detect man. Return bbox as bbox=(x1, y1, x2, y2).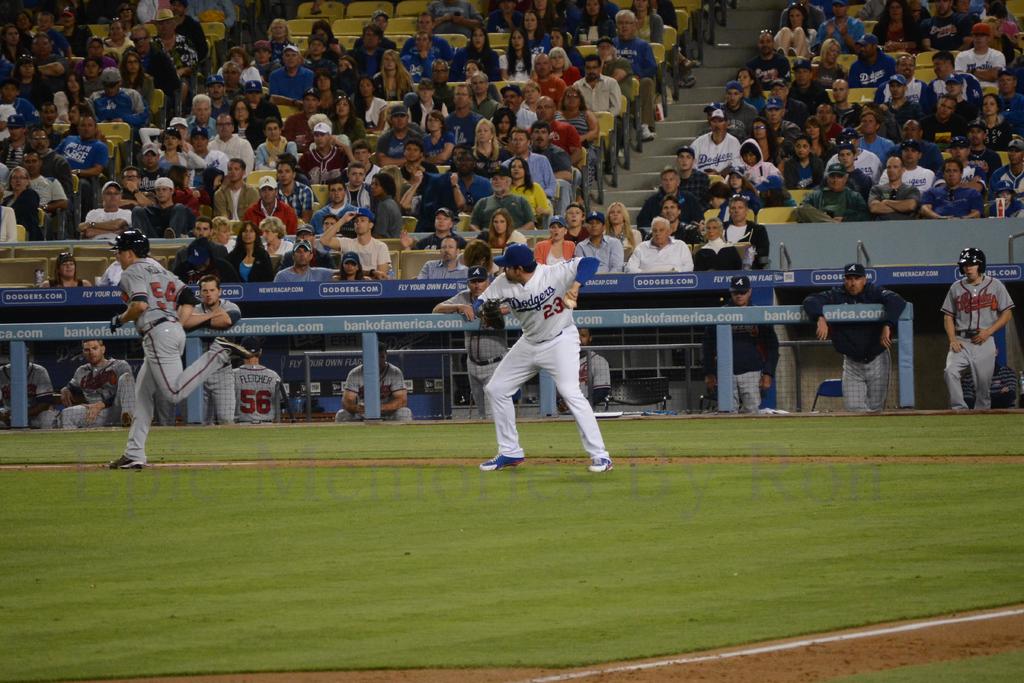
bbox=(927, 170, 989, 220).
